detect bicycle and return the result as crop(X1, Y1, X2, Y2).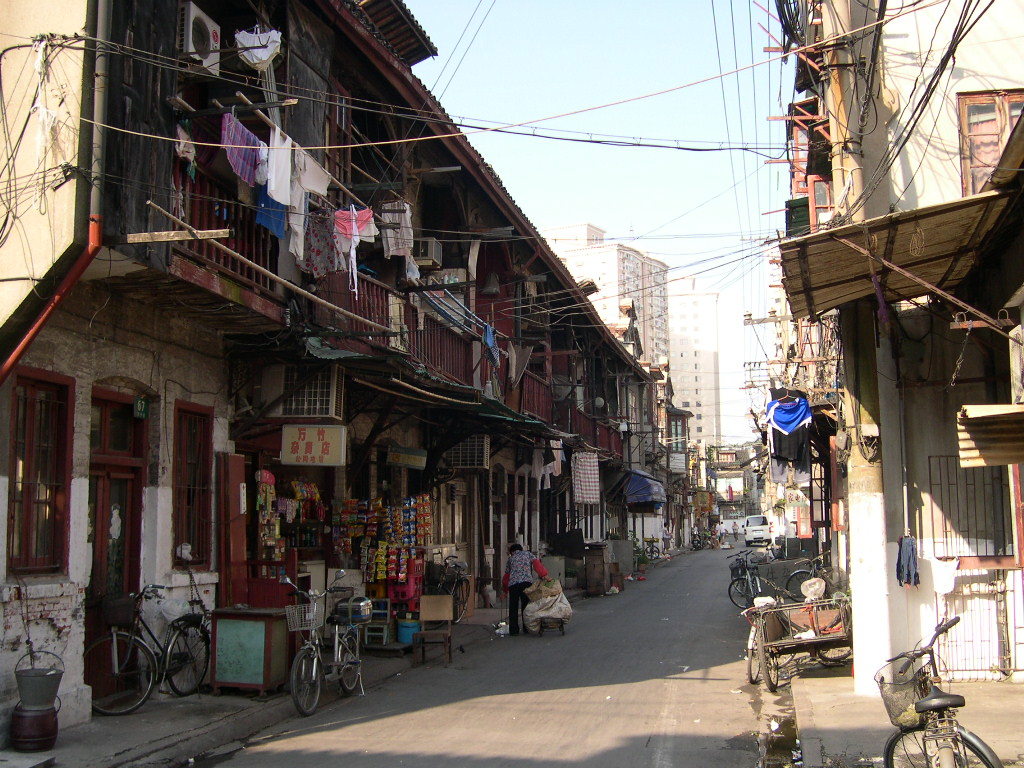
crop(786, 549, 832, 601).
